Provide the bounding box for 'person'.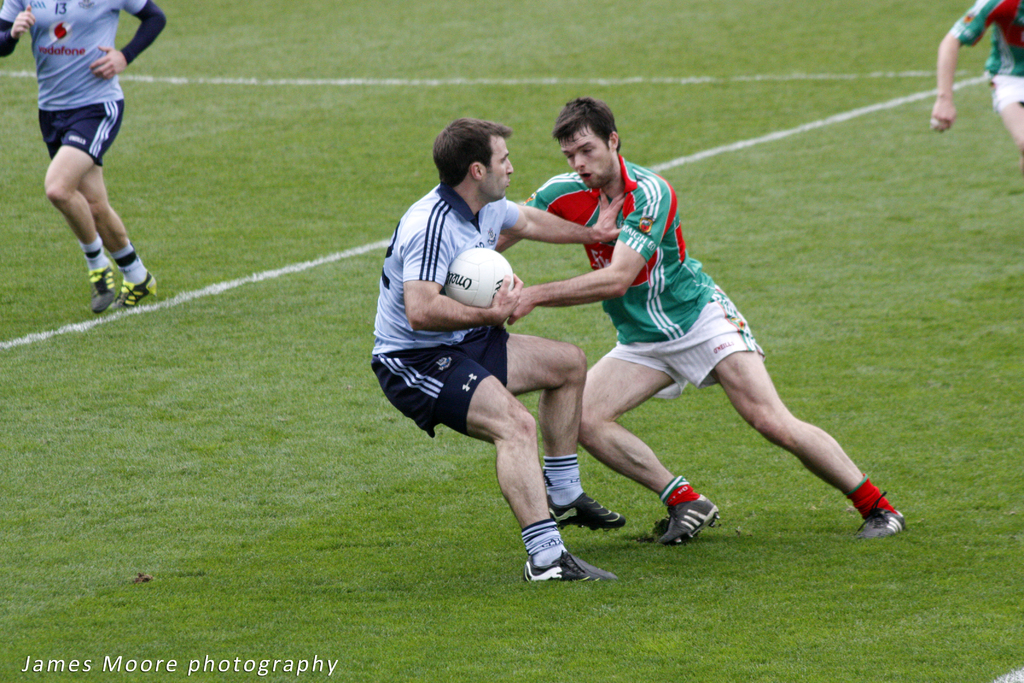
box=[924, 0, 1023, 163].
